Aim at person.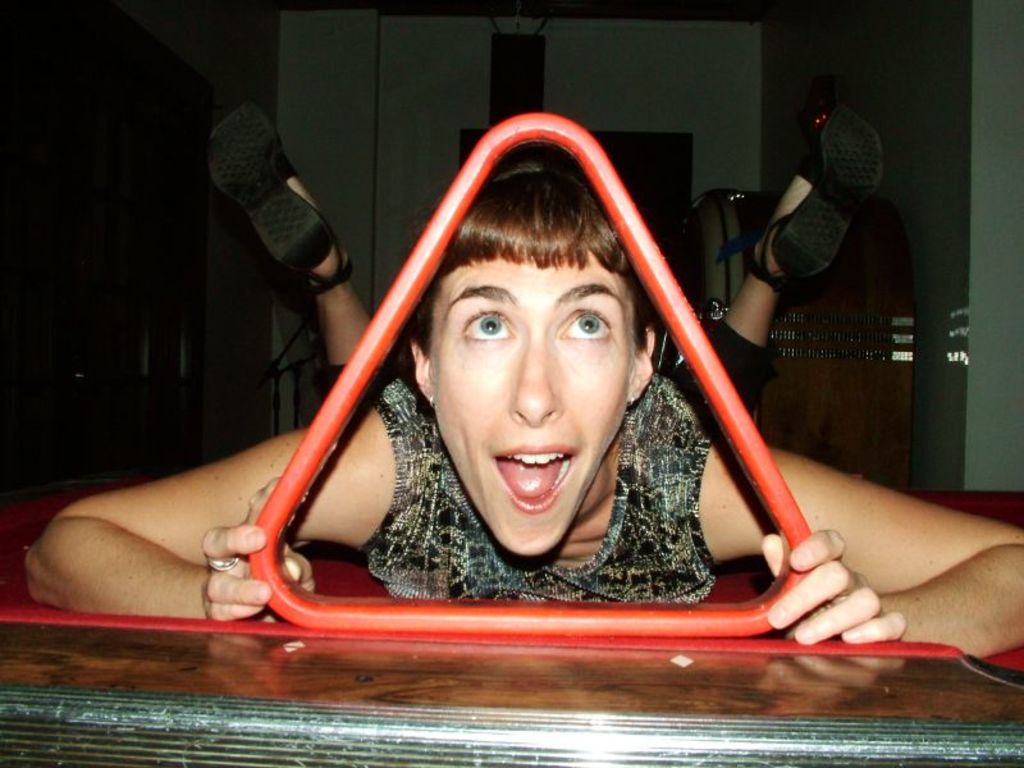
Aimed at pyautogui.locateOnScreen(23, 100, 1023, 662).
